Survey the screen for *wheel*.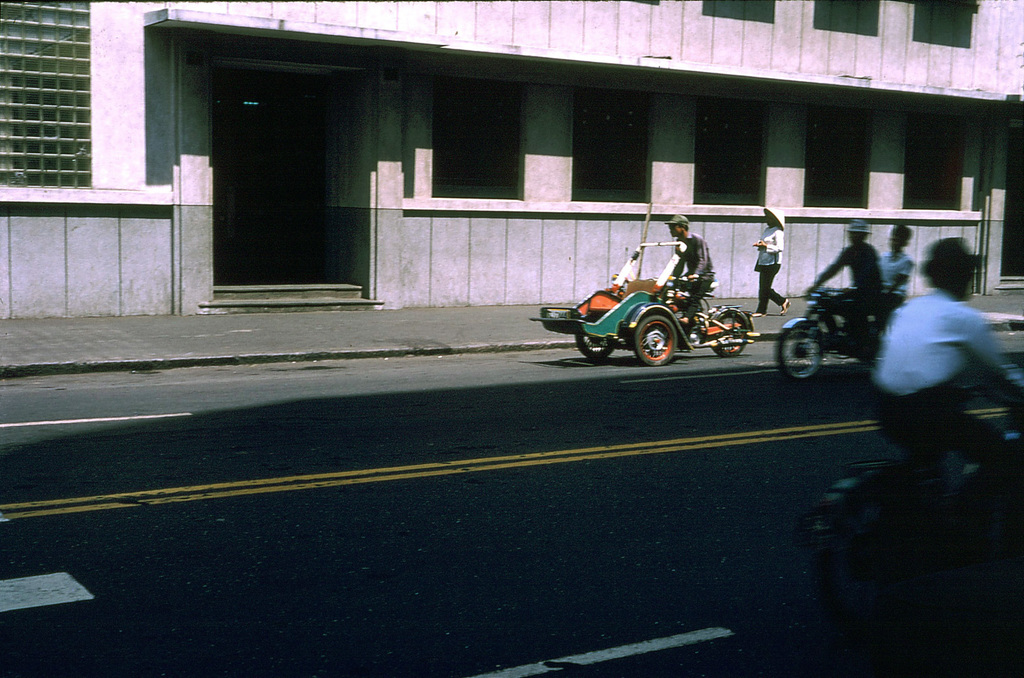
Survey found: crop(766, 321, 827, 383).
